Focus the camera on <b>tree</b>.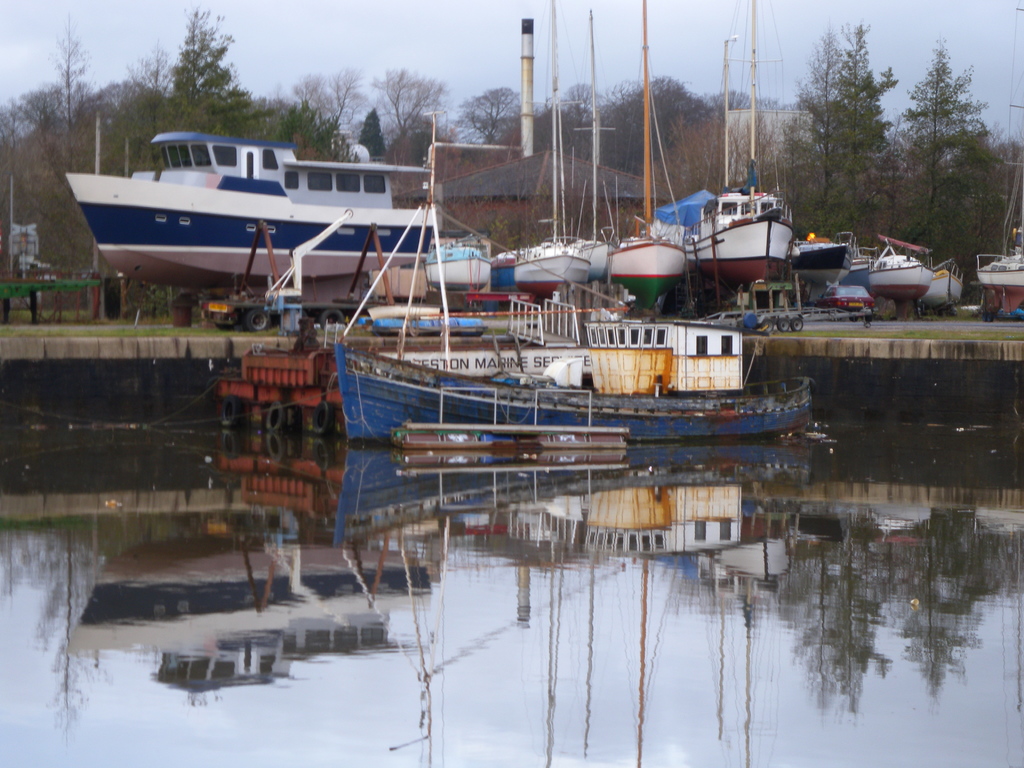
Focus region: select_region(943, 35, 1023, 304).
